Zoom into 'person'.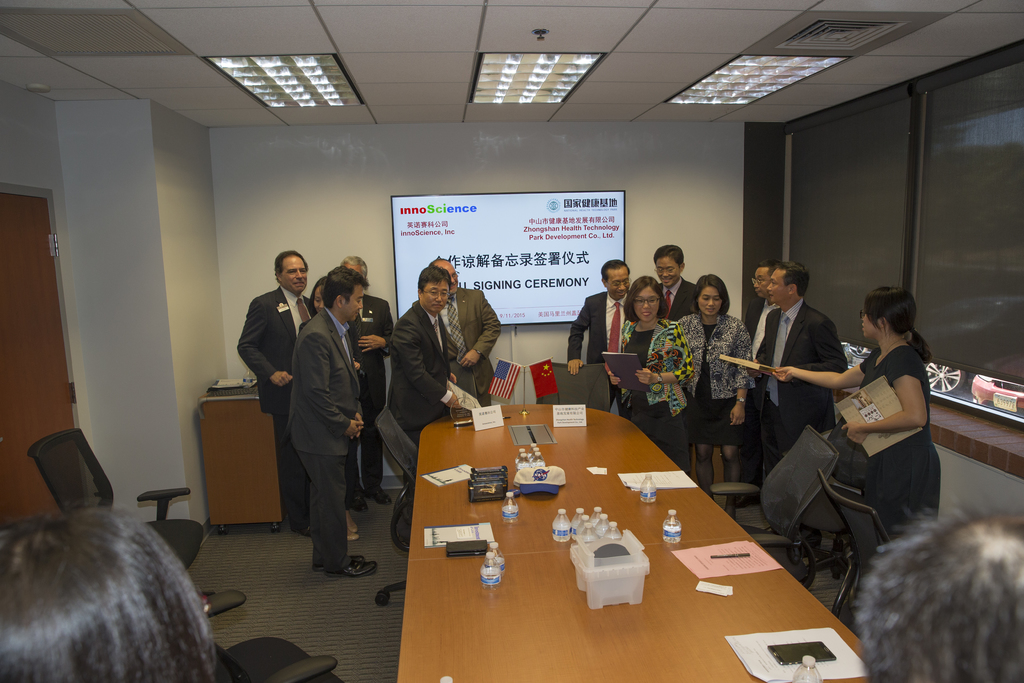
Zoom target: (428,255,502,414).
